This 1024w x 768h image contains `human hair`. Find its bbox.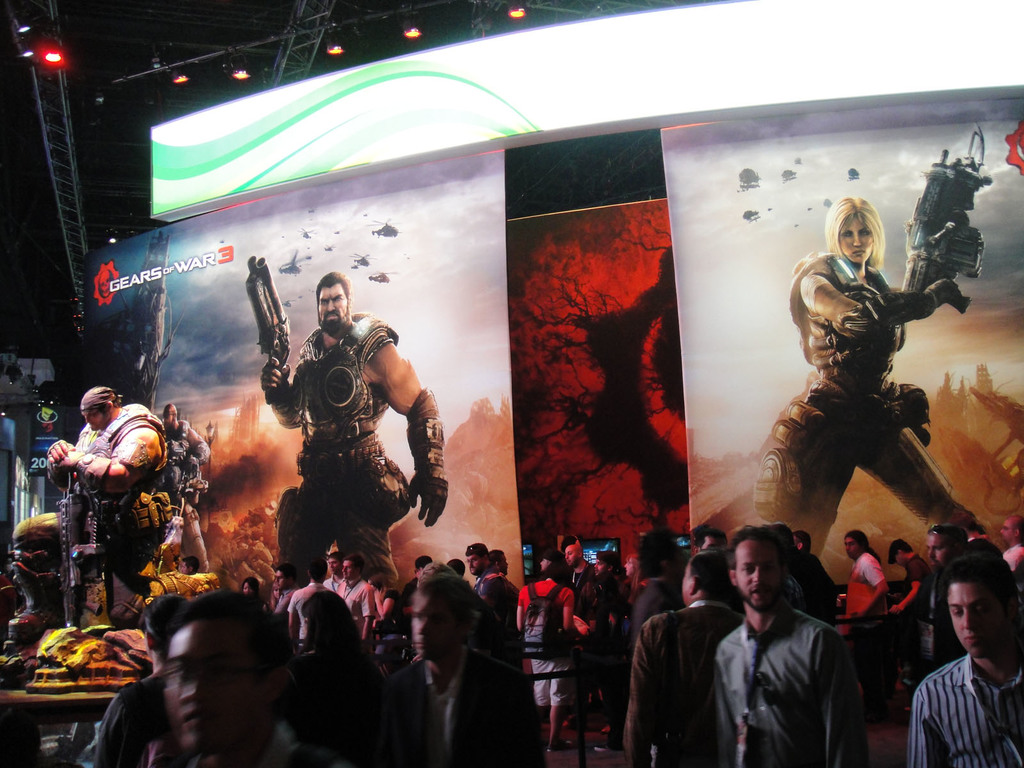
BBox(937, 545, 1018, 615).
